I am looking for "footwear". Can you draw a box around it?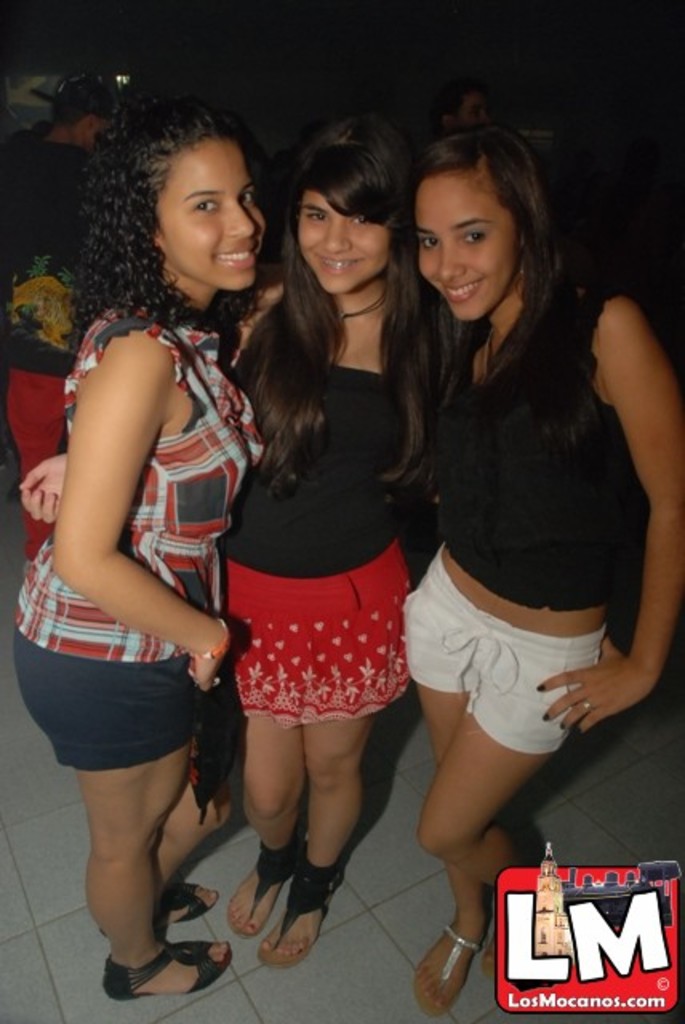
Sure, the bounding box is box=[147, 870, 224, 931].
